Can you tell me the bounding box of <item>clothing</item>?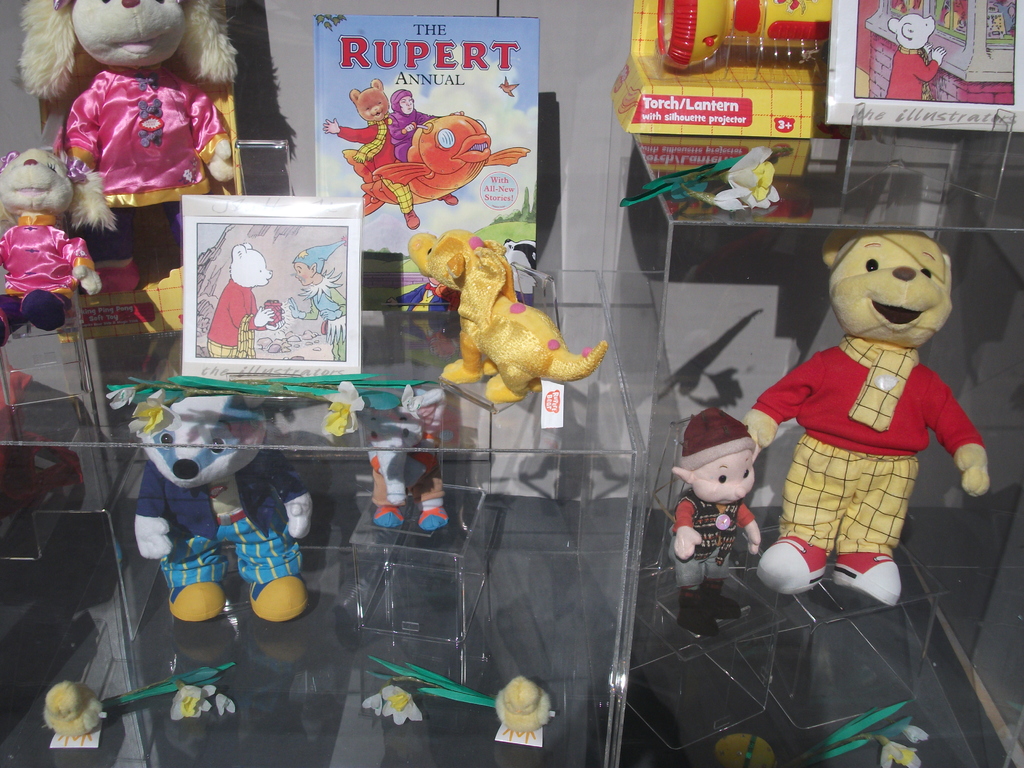
(666, 507, 764, 586).
